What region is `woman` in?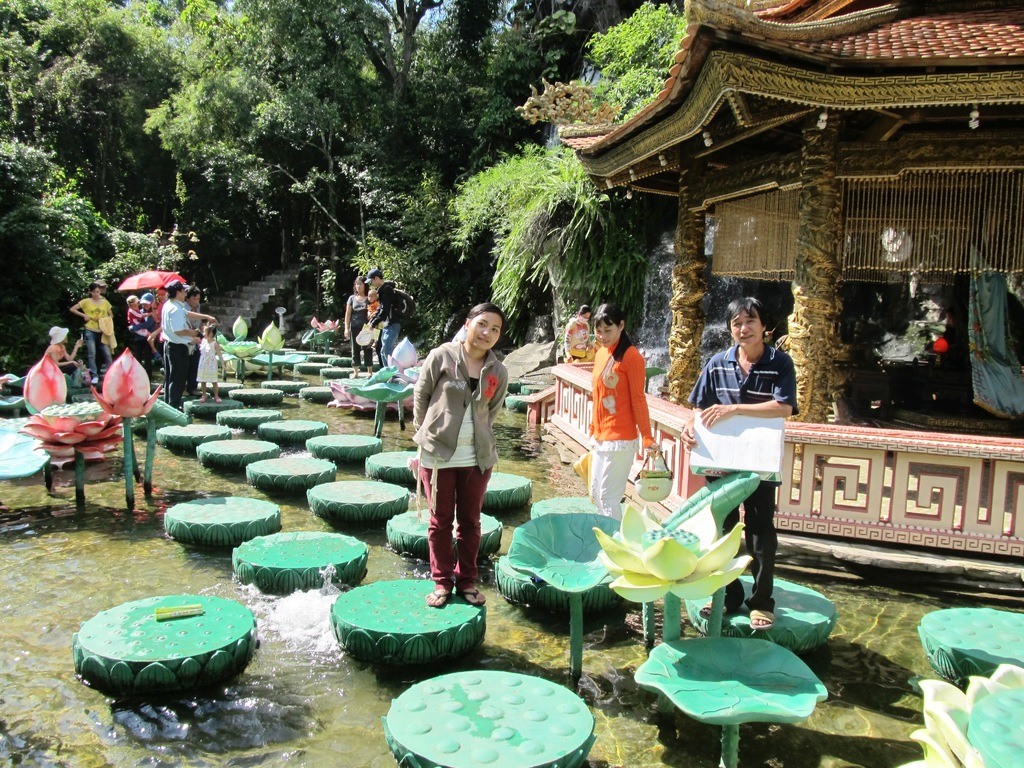
[579,296,664,515].
